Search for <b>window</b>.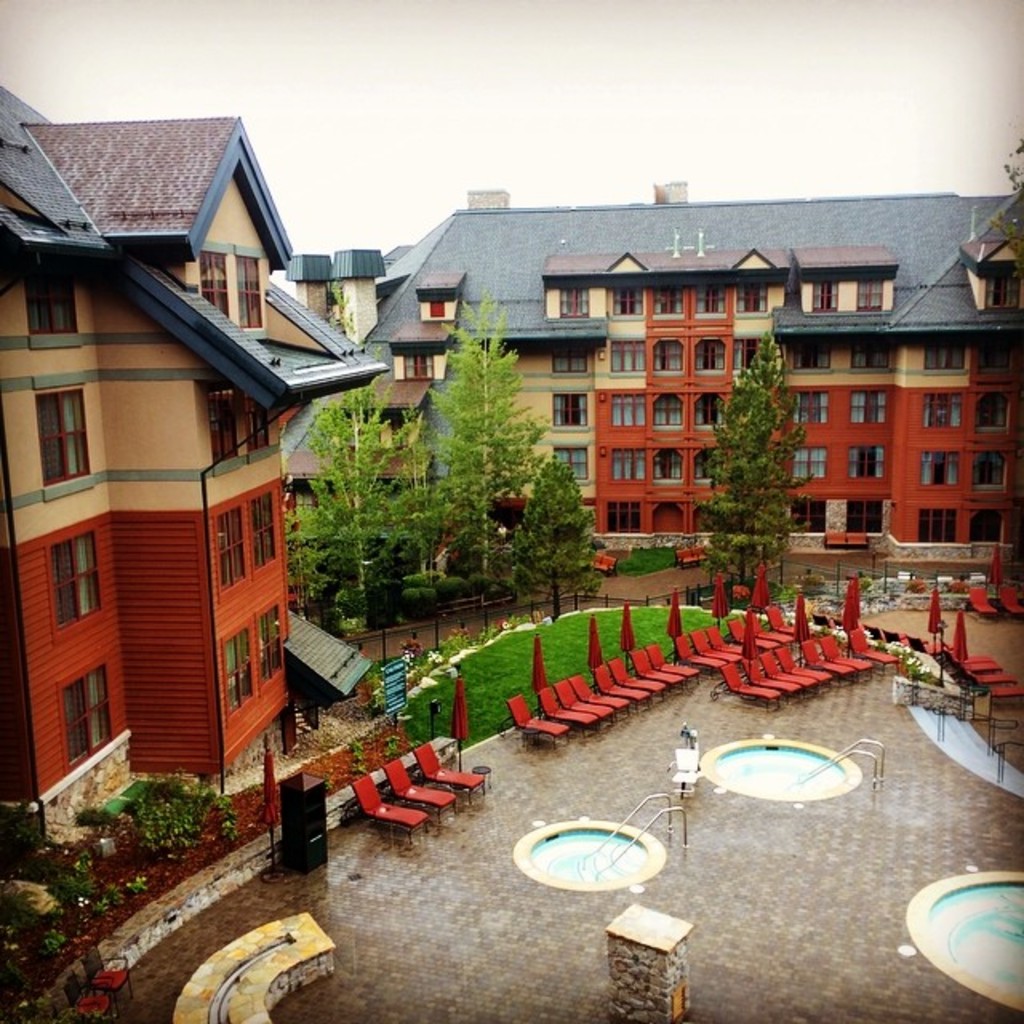
Found at (851,390,885,426).
